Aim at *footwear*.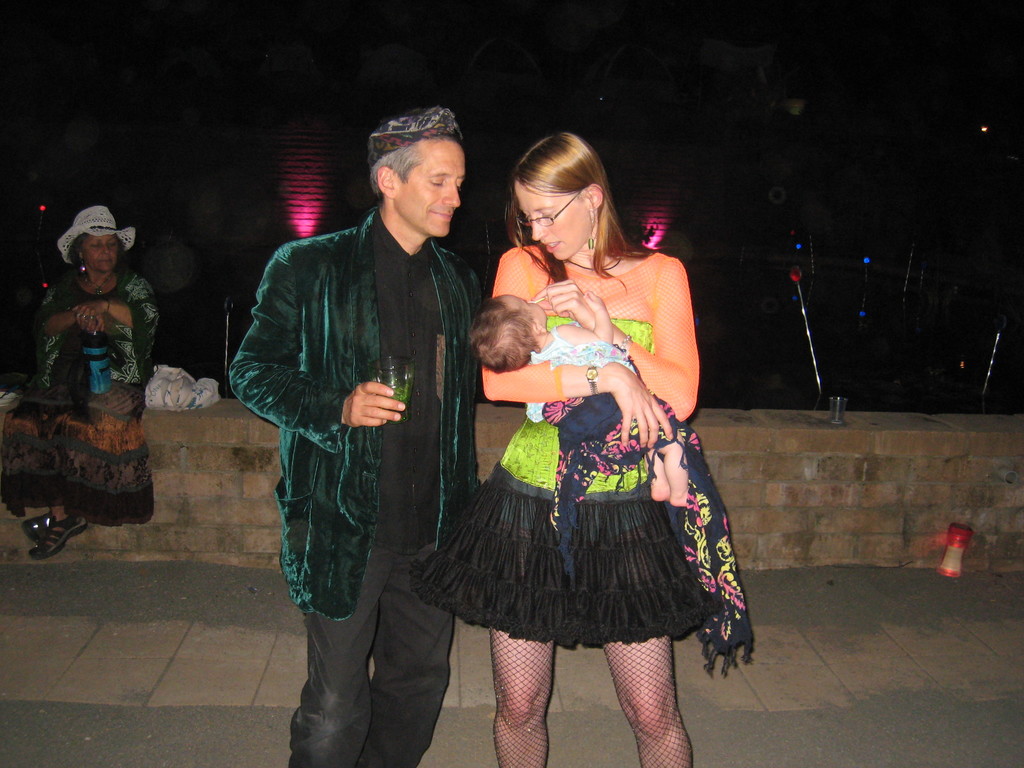
Aimed at left=9, top=502, right=95, bottom=566.
